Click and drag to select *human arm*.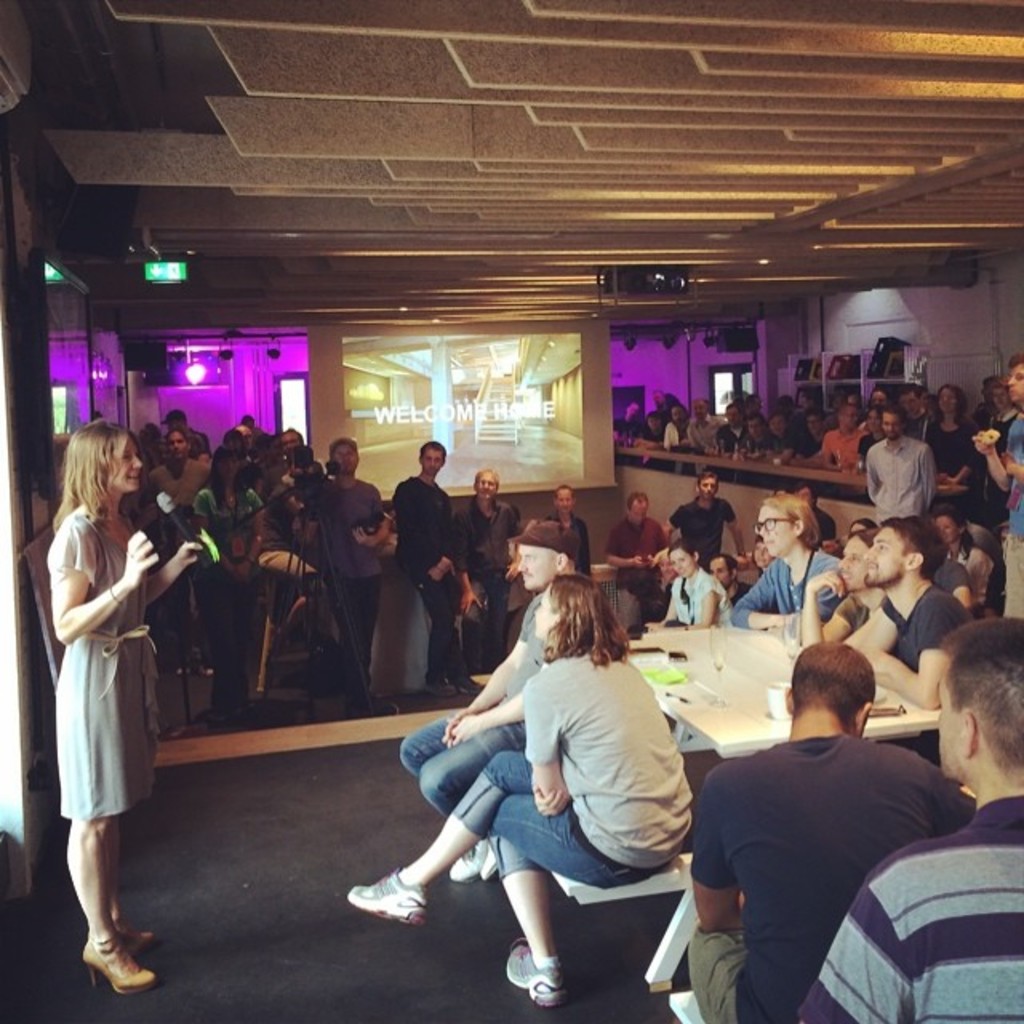
Selection: 442/518/466/619.
